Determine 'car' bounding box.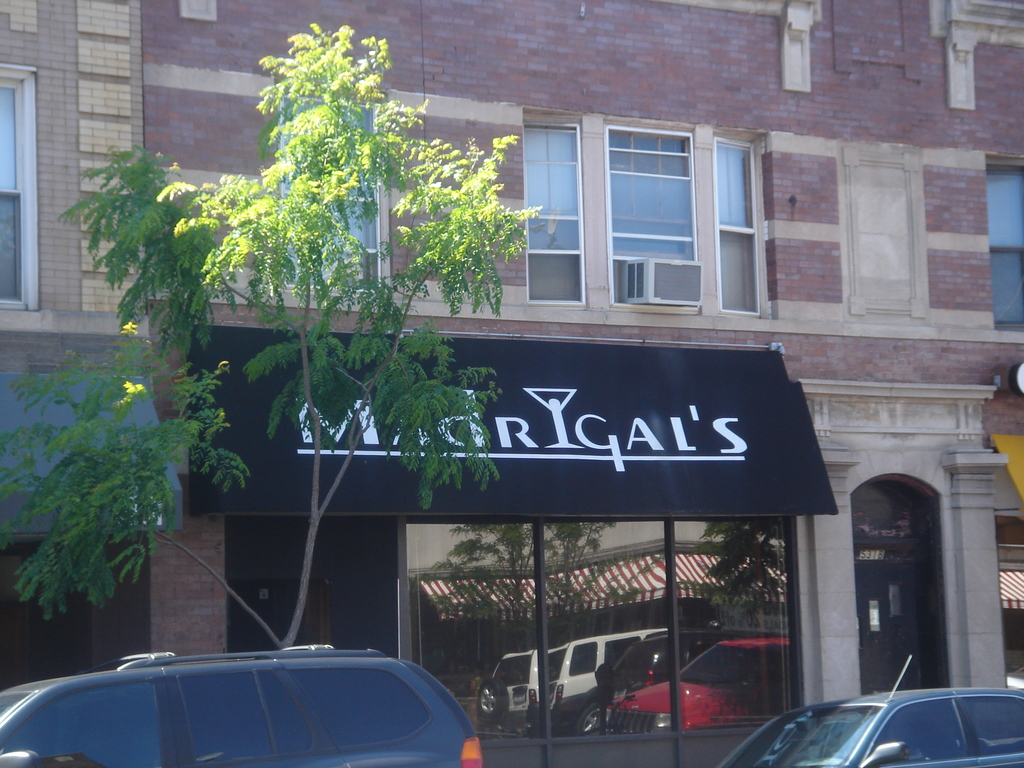
Determined: bbox=[596, 626, 717, 735].
